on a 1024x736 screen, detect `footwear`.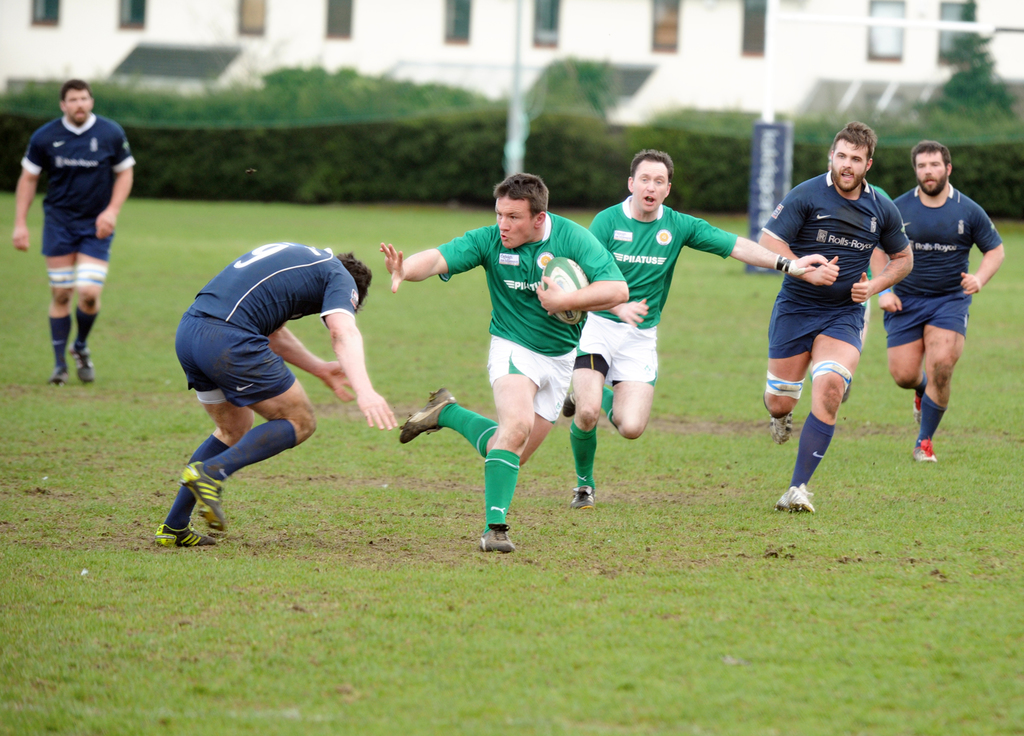
(x1=910, y1=382, x2=928, y2=416).
